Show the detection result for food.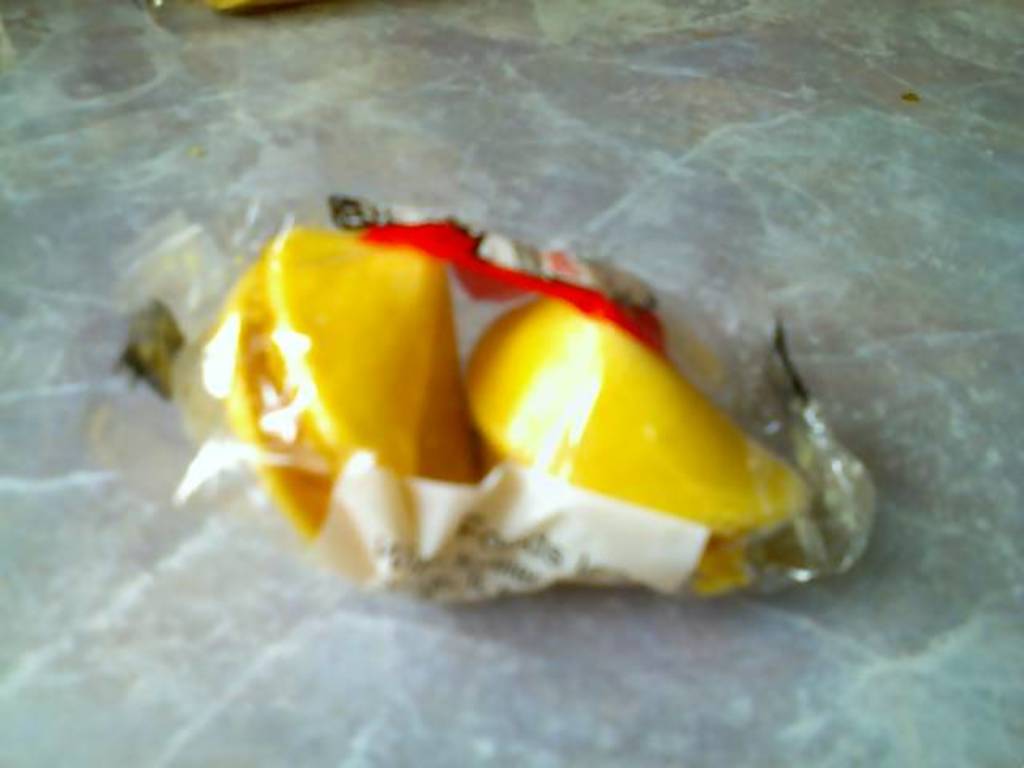
l=174, t=186, r=882, b=579.
